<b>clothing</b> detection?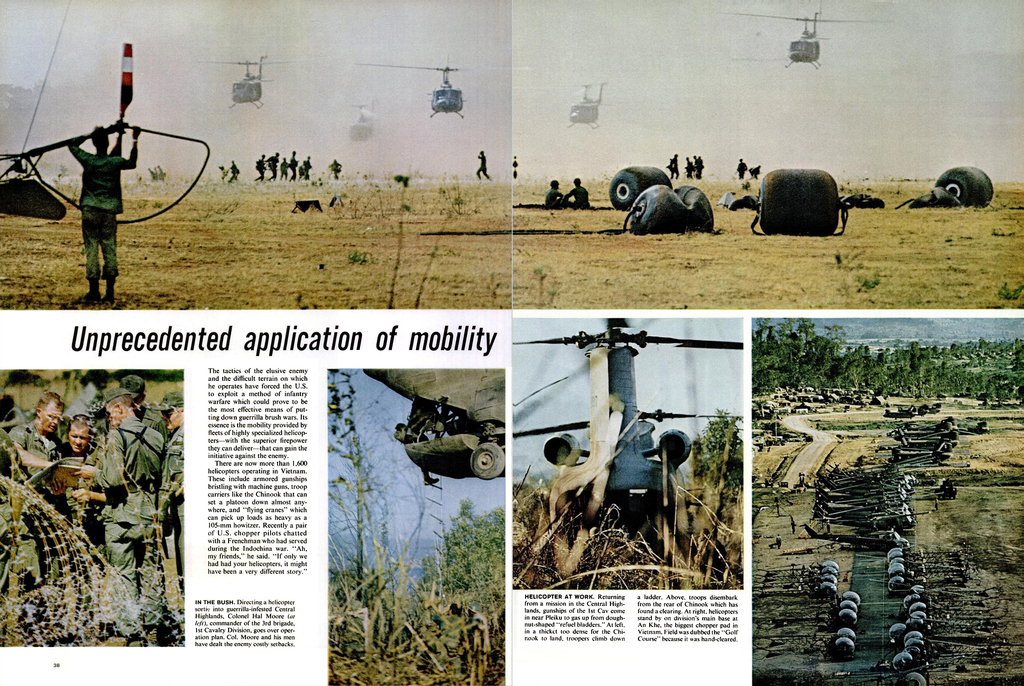
l=135, t=401, r=172, b=436
